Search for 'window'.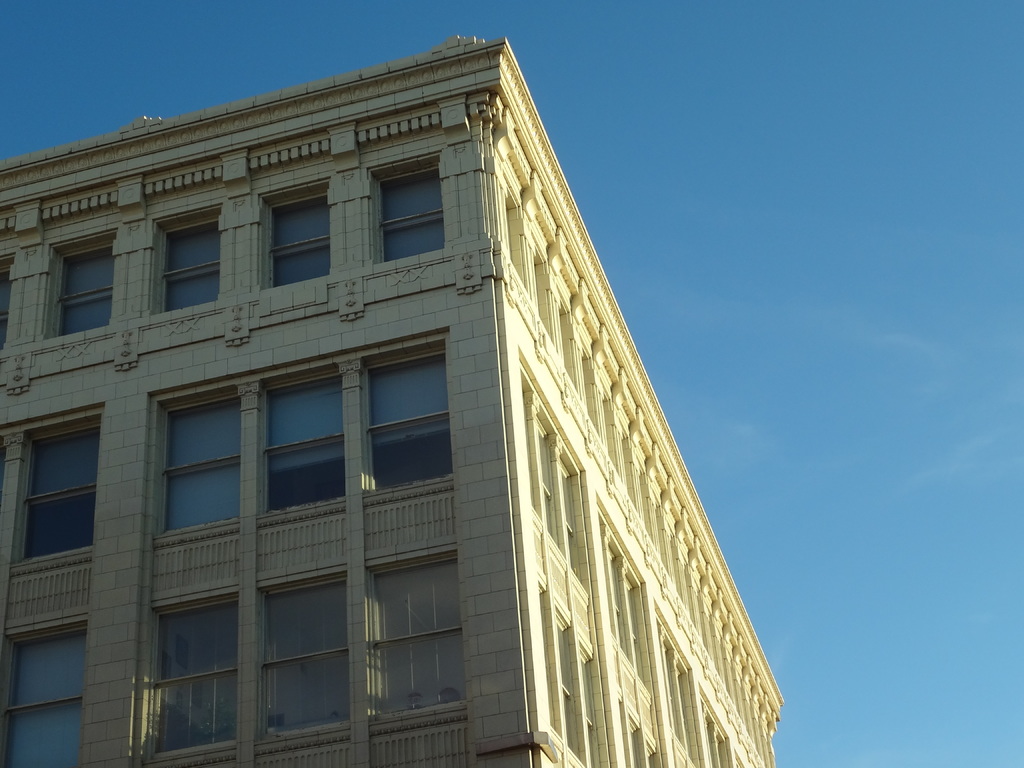
Found at rect(266, 188, 333, 284).
